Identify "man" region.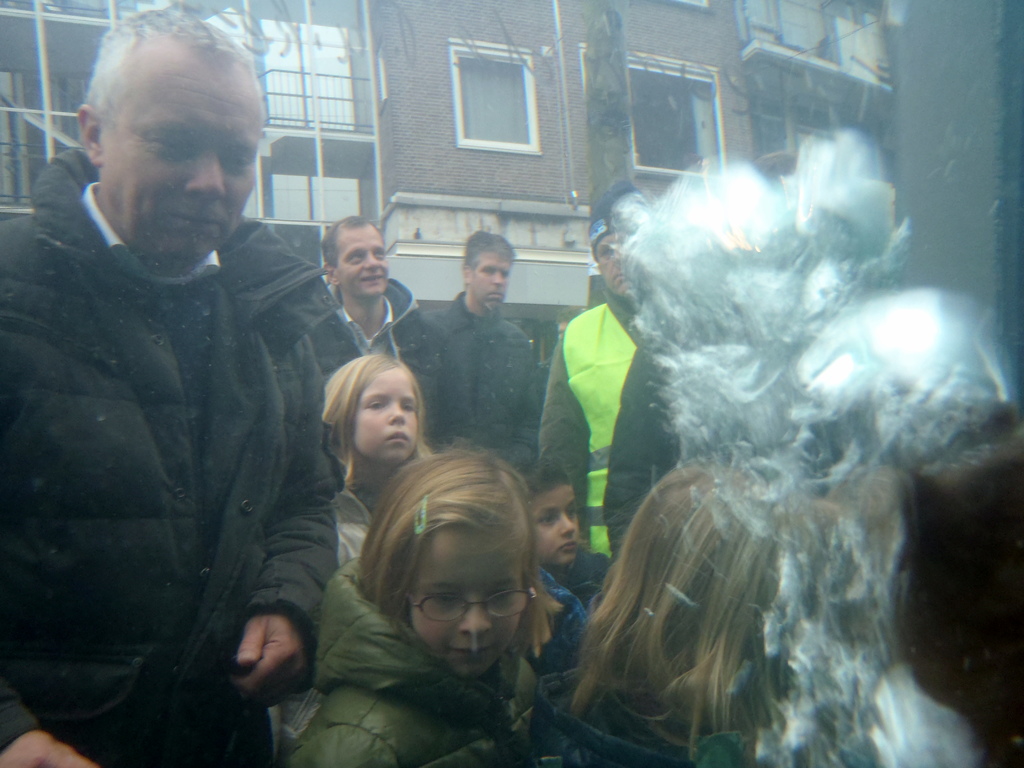
Region: crop(541, 182, 653, 553).
